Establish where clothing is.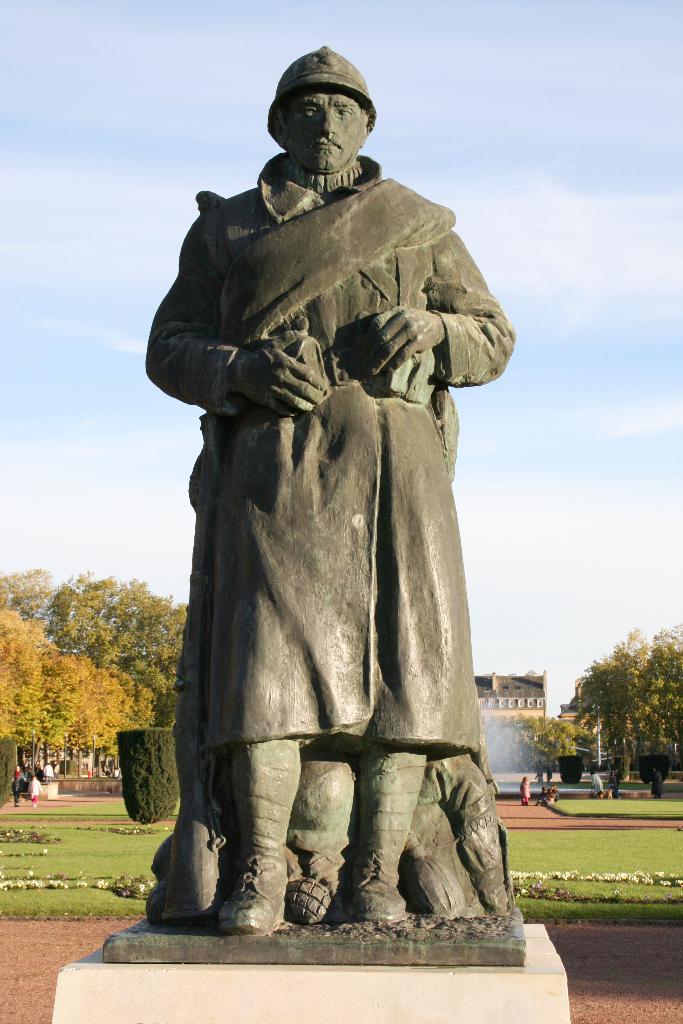
Established at detection(142, 199, 521, 775).
